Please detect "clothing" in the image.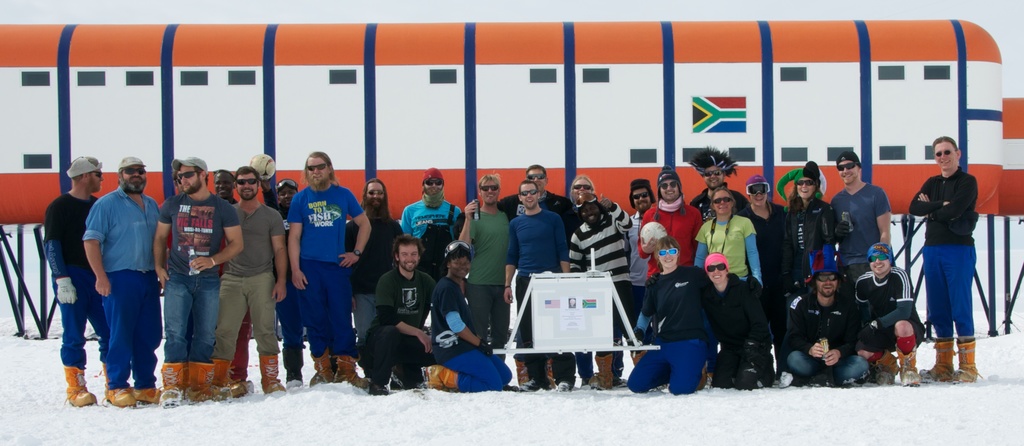
bbox=[709, 272, 774, 390].
